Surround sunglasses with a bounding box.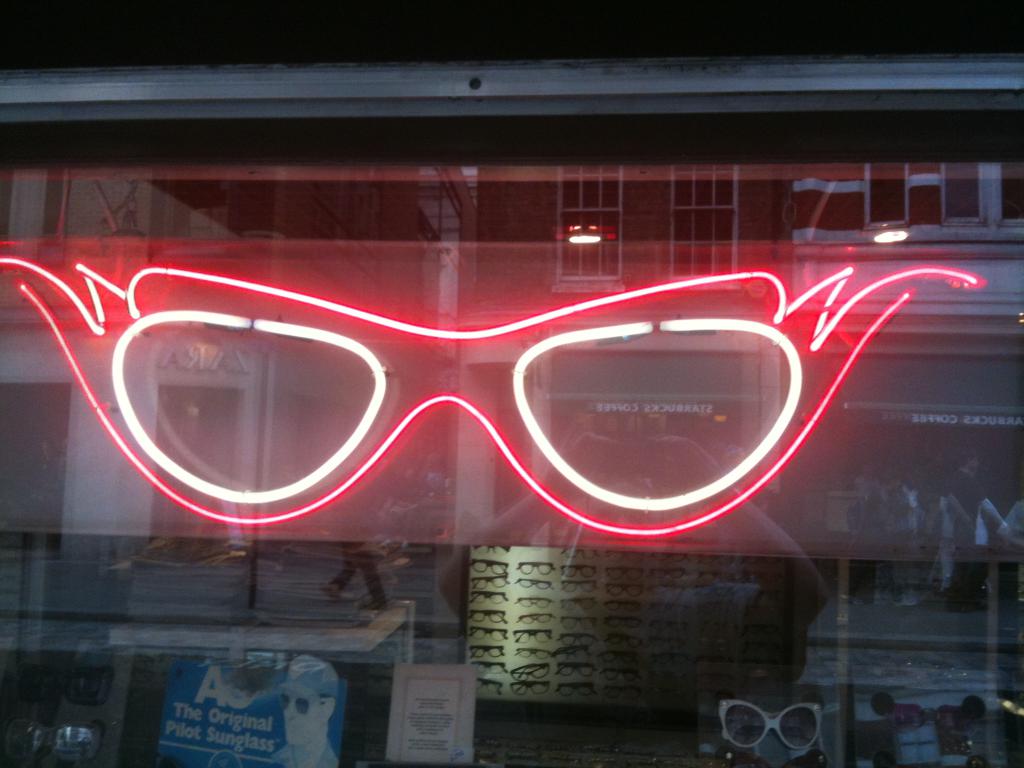
(x1=598, y1=668, x2=643, y2=680).
